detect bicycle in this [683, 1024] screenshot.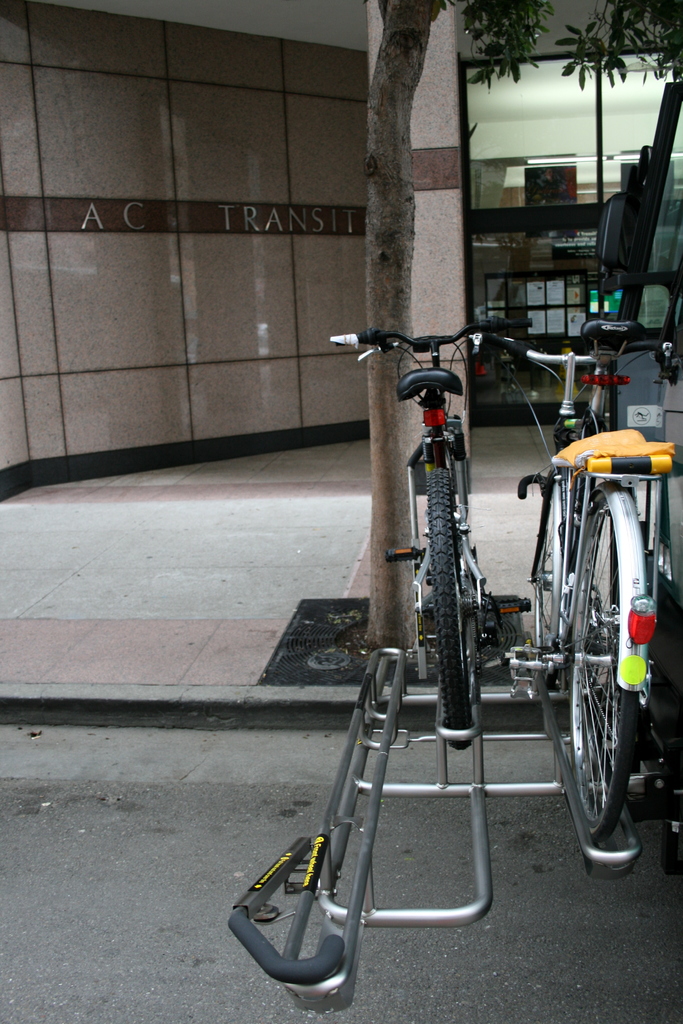
Detection: <bbox>464, 314, 682, 874</bbox>.
